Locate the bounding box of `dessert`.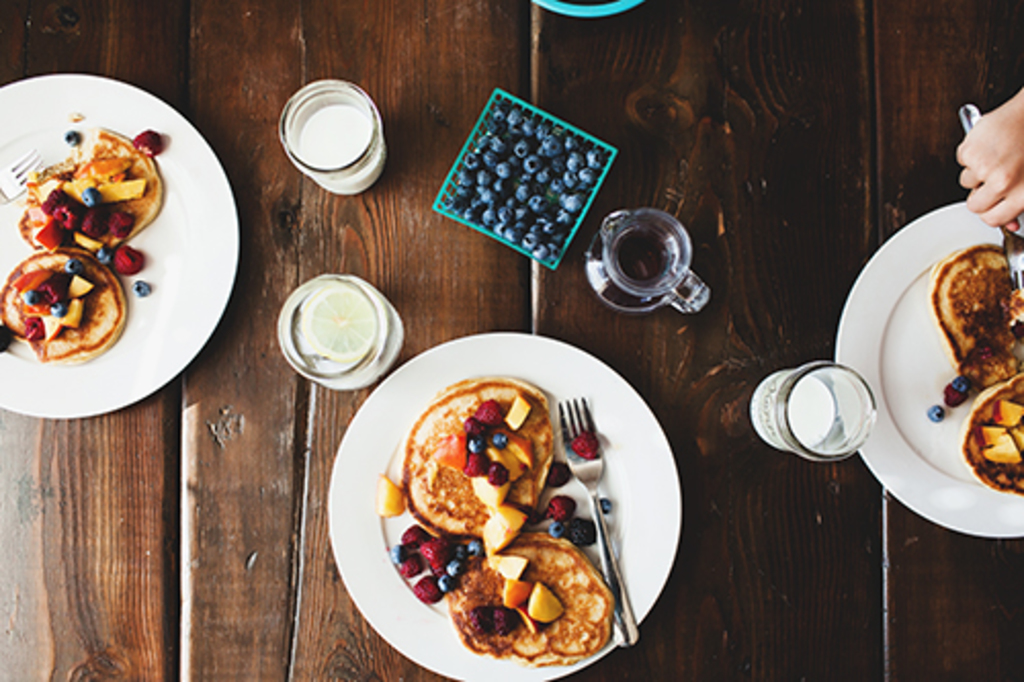
Bounding box: x1=911 y1=240 x2=1022 y2=383.
